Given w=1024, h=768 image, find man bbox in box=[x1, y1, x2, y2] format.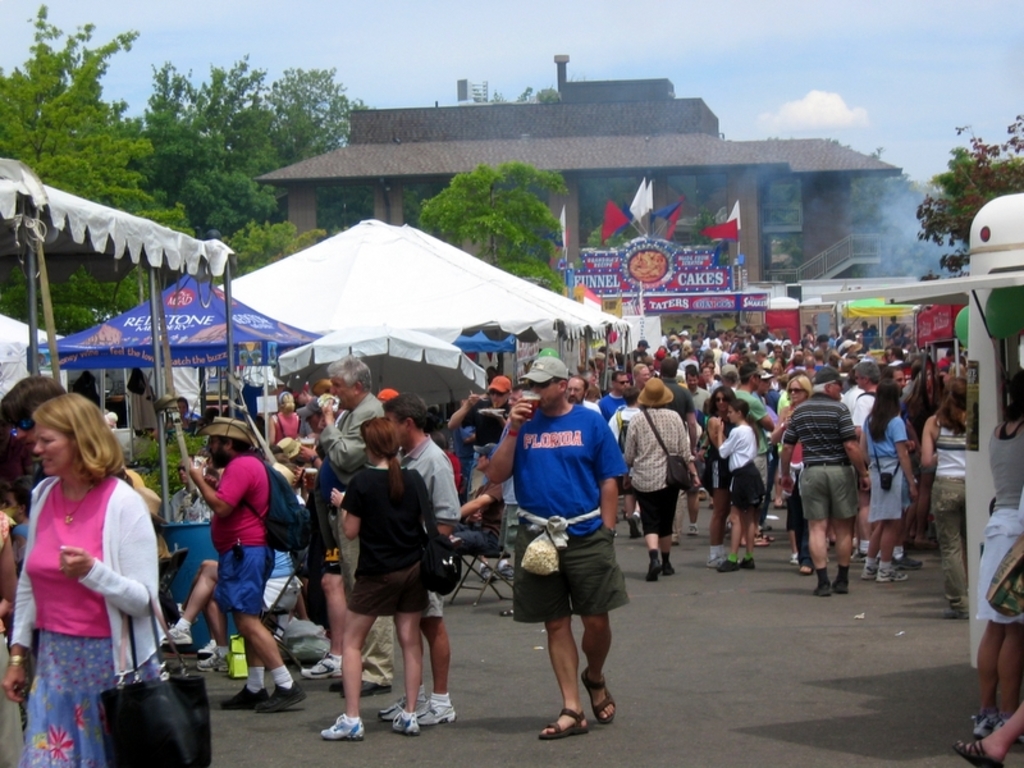
box=[653, 355, 703, 543].
